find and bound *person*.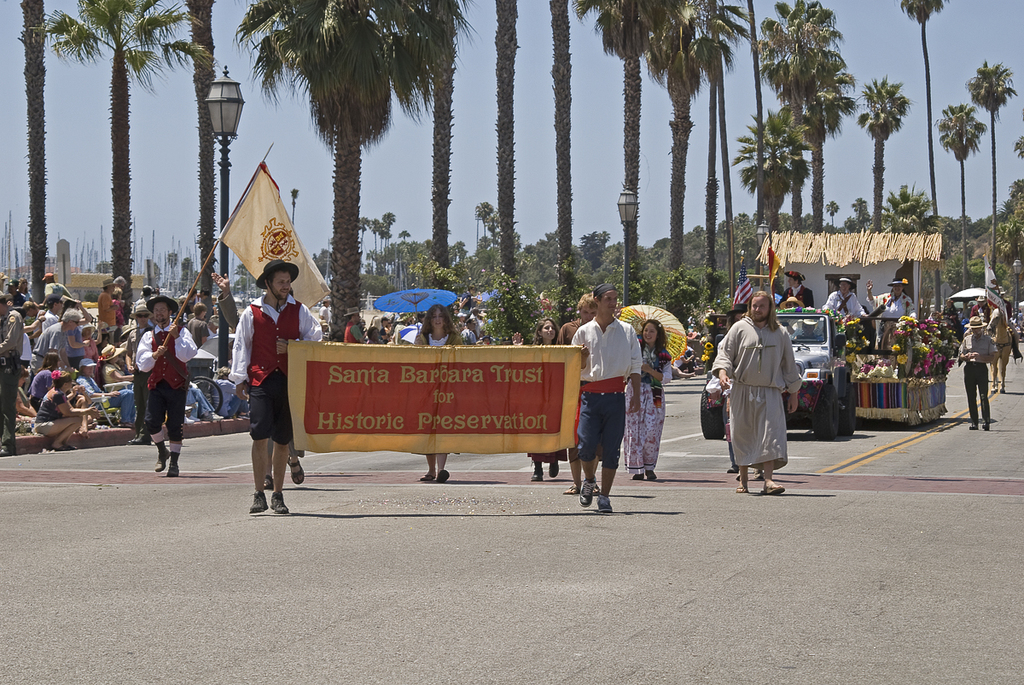
Bound: region(719, 294, 770, 472).
